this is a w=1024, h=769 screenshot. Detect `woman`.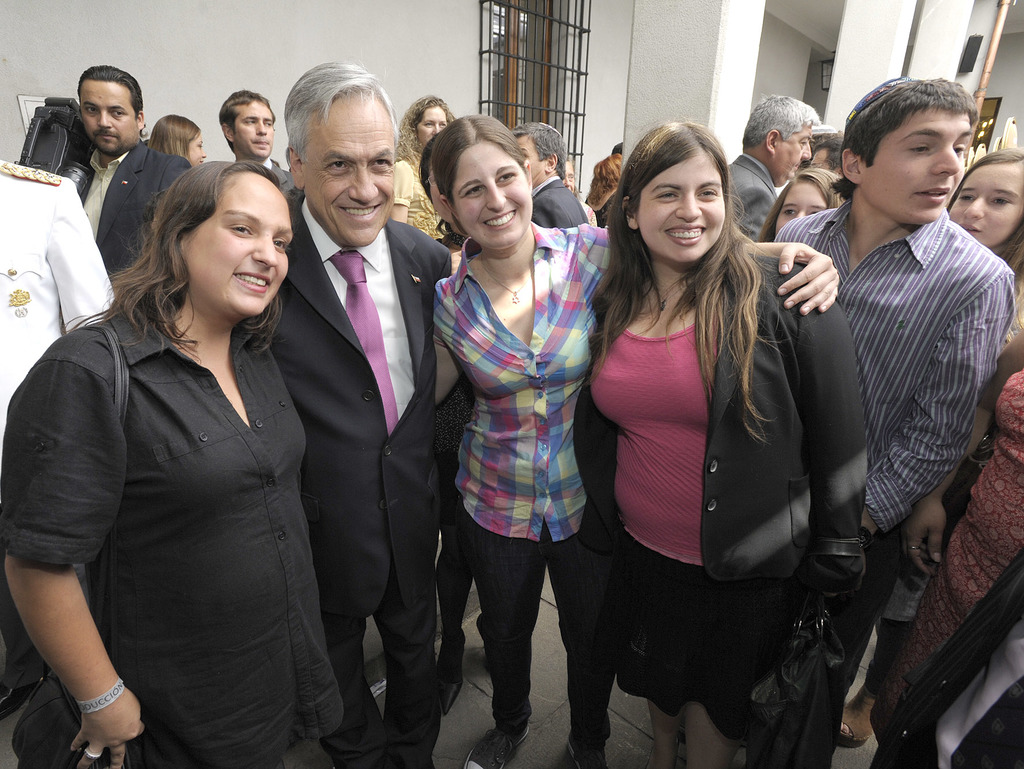
x1=868 y1=331 x2=1023 y2=768.
